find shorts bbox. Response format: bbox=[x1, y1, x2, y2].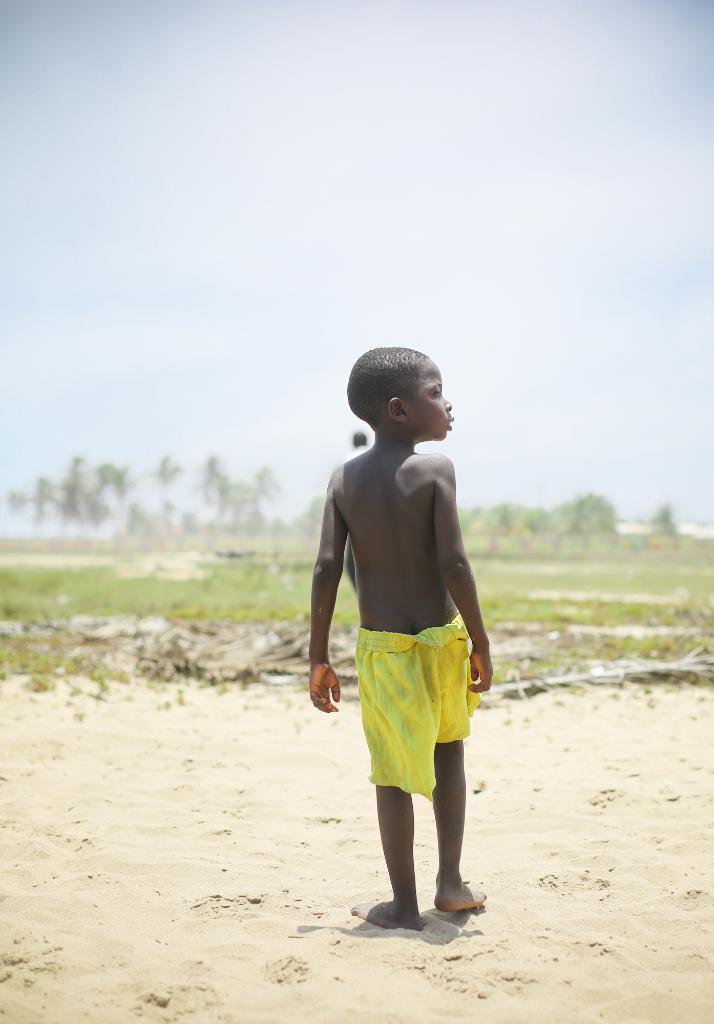
bbox=[347, 637, 487, 796].
